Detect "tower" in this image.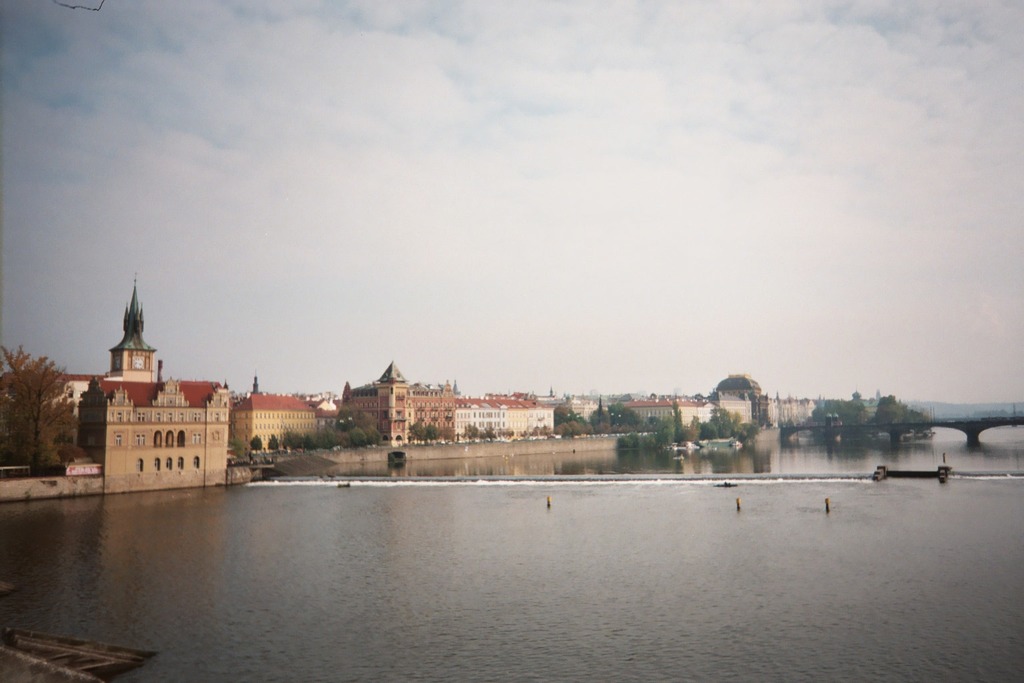
Detection: (106, 271, 167, 385).
